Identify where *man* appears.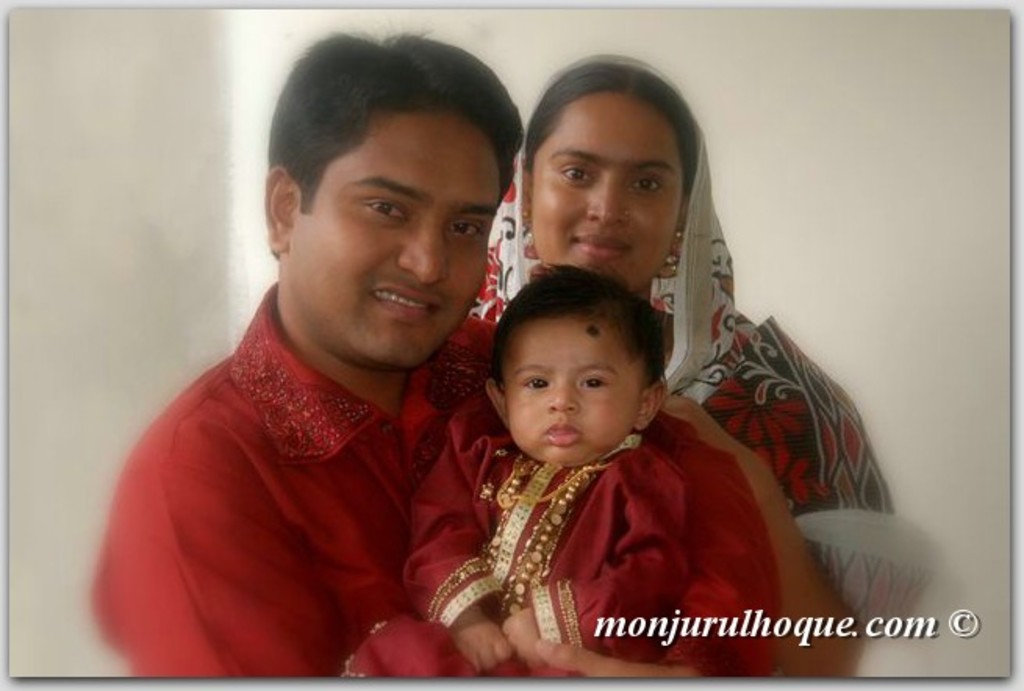
Appears at [78,31,508,689].
